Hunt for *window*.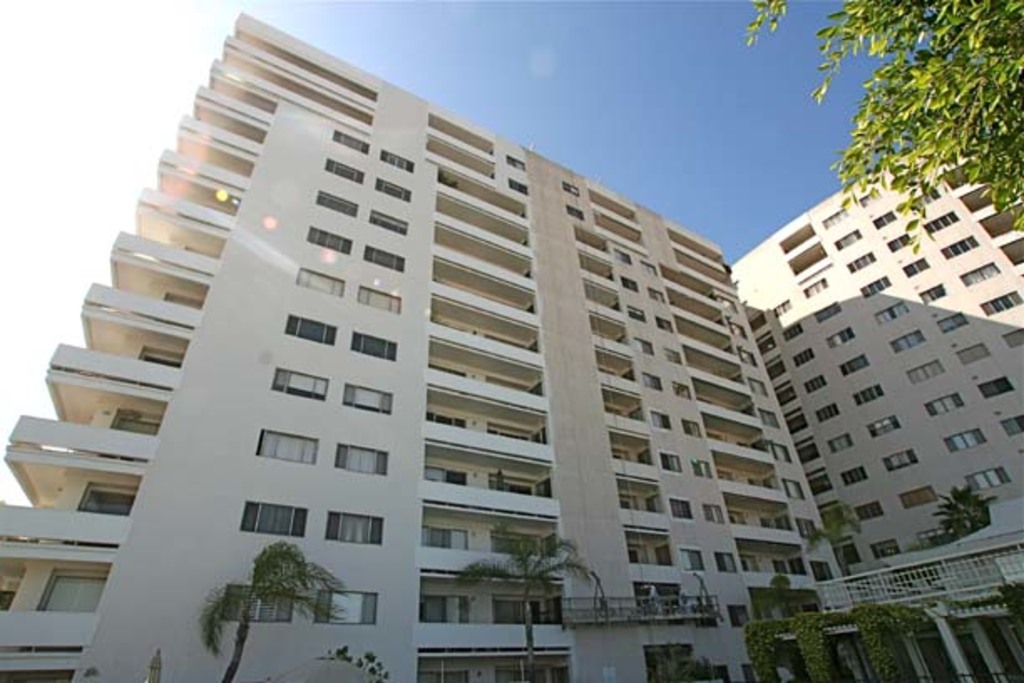
Hunted down at 919:286:945:305.
